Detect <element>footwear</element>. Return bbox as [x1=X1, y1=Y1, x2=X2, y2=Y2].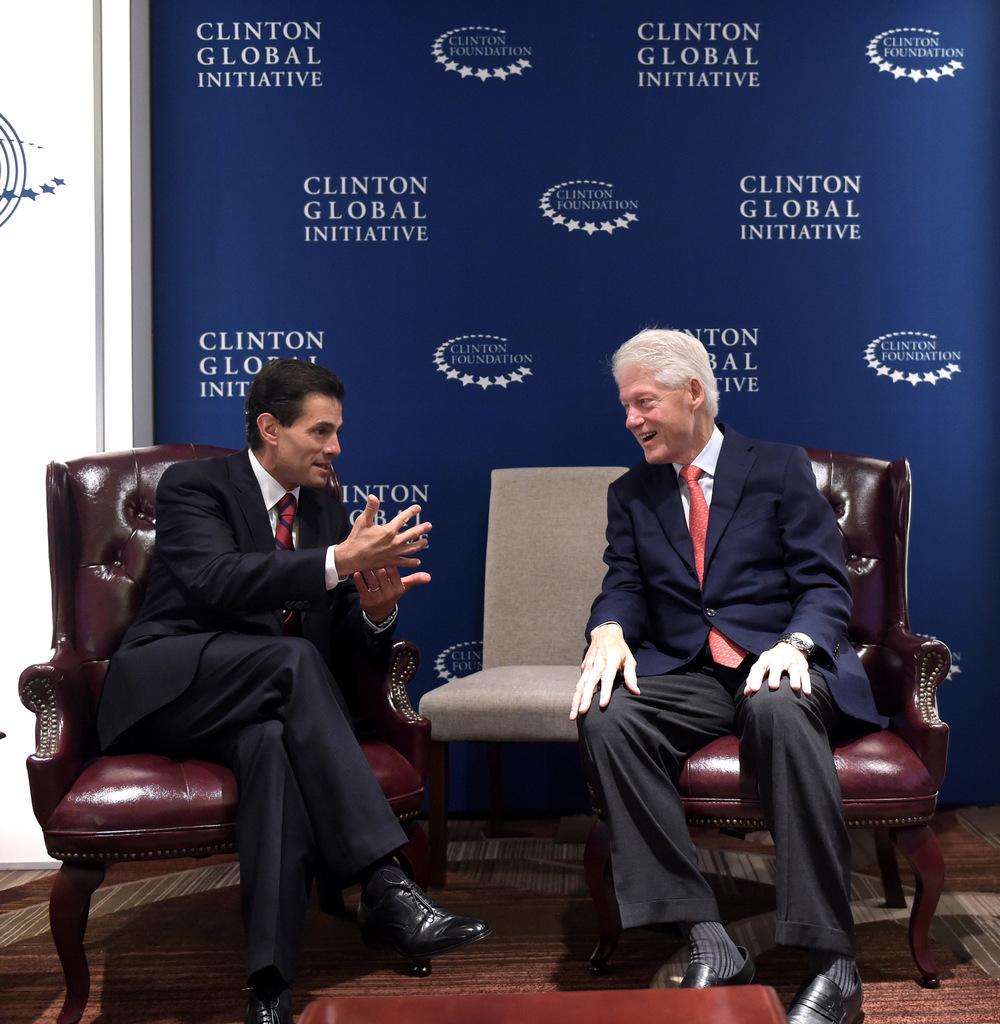
[x1=234, y1=961, x2=299, y2=1023].
